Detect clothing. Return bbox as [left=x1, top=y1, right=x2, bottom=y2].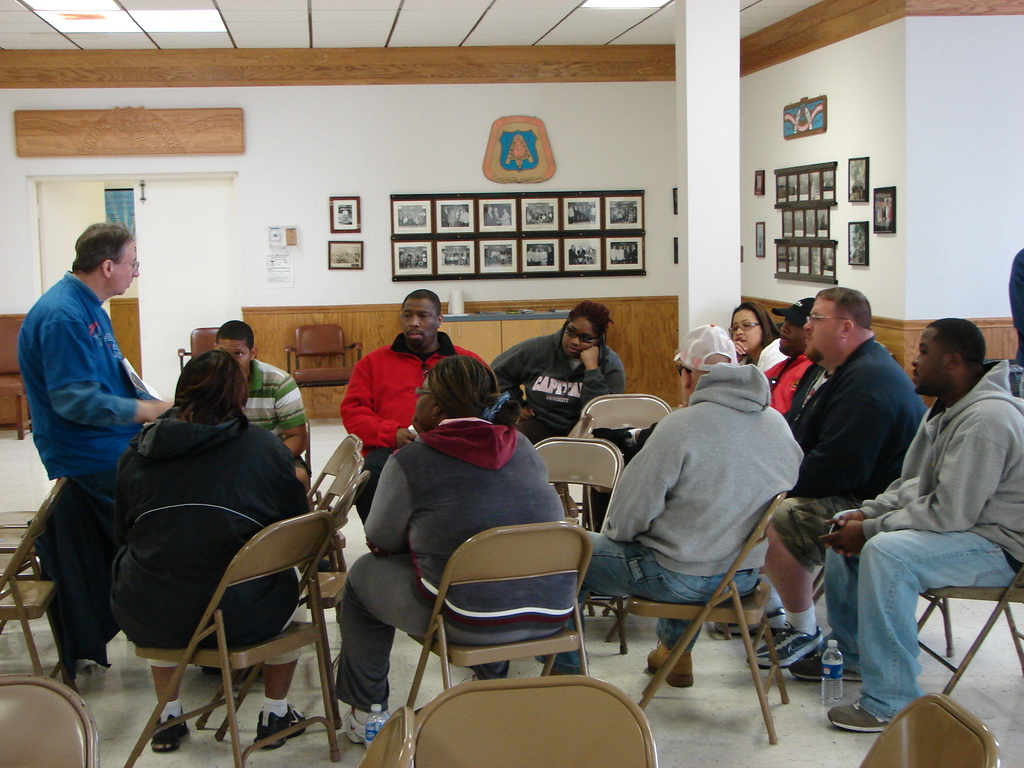
[left=784, top=335, right=929, bottom=503].
